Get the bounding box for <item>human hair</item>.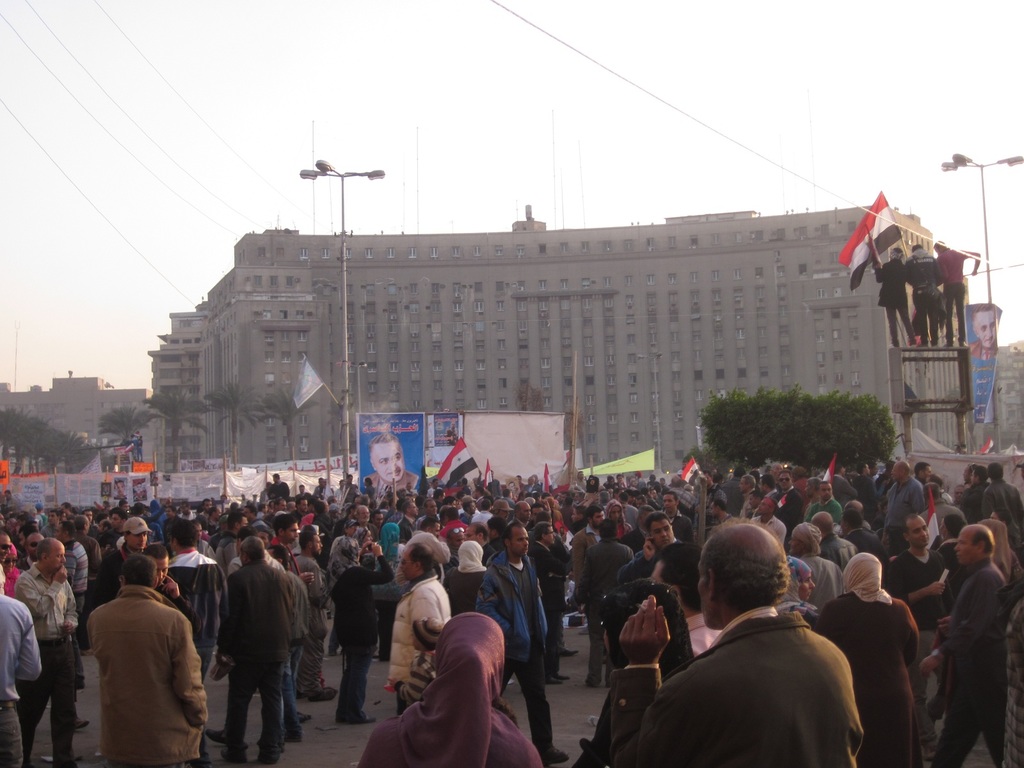
(x1=297, y1=527, x2=313, y2=549).
